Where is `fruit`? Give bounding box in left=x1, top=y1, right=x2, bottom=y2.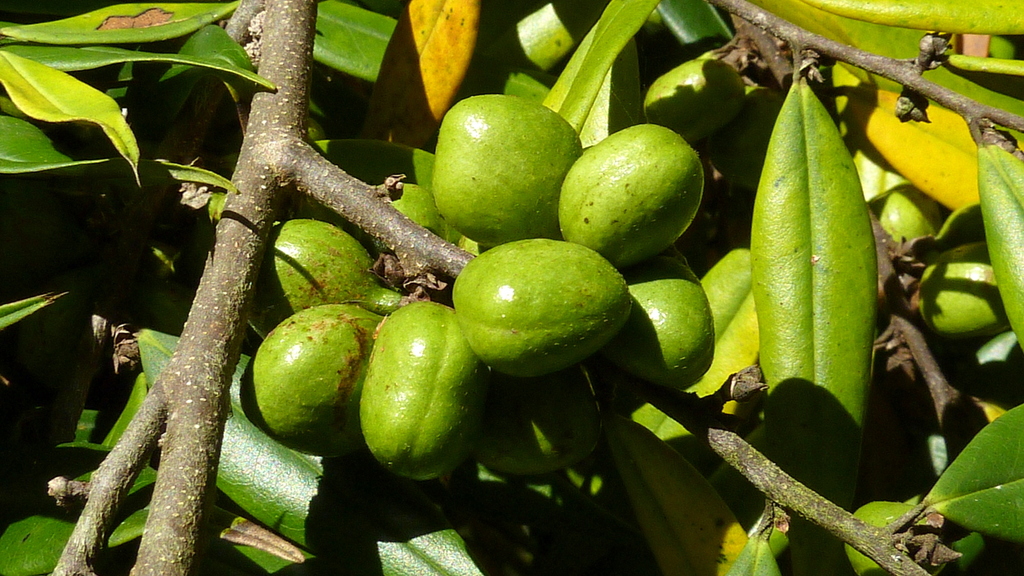
left=446, top=241, right=628, bottom=377.
